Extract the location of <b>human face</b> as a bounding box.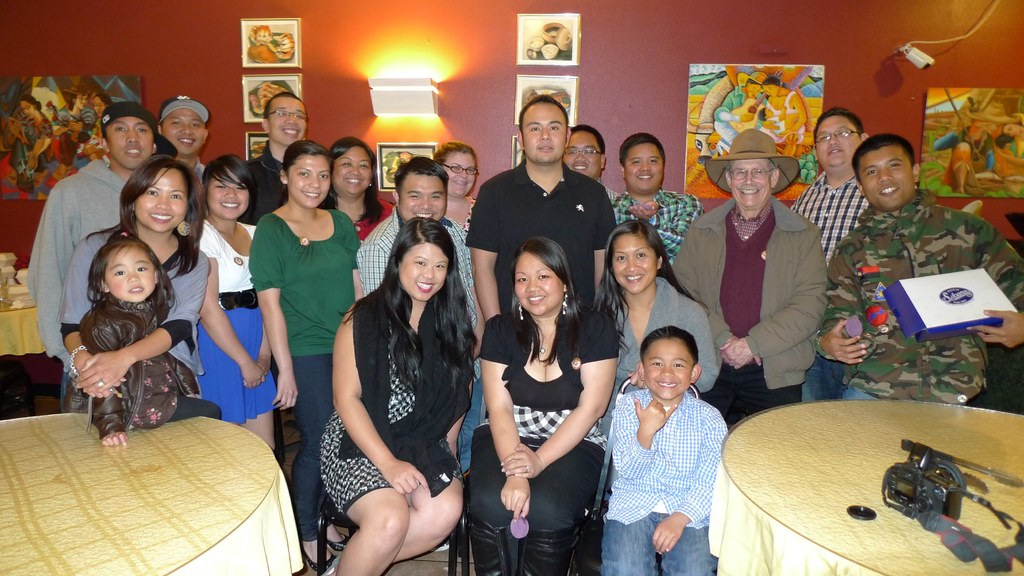
x1=612 y1=235 x2=653 y2=295.
